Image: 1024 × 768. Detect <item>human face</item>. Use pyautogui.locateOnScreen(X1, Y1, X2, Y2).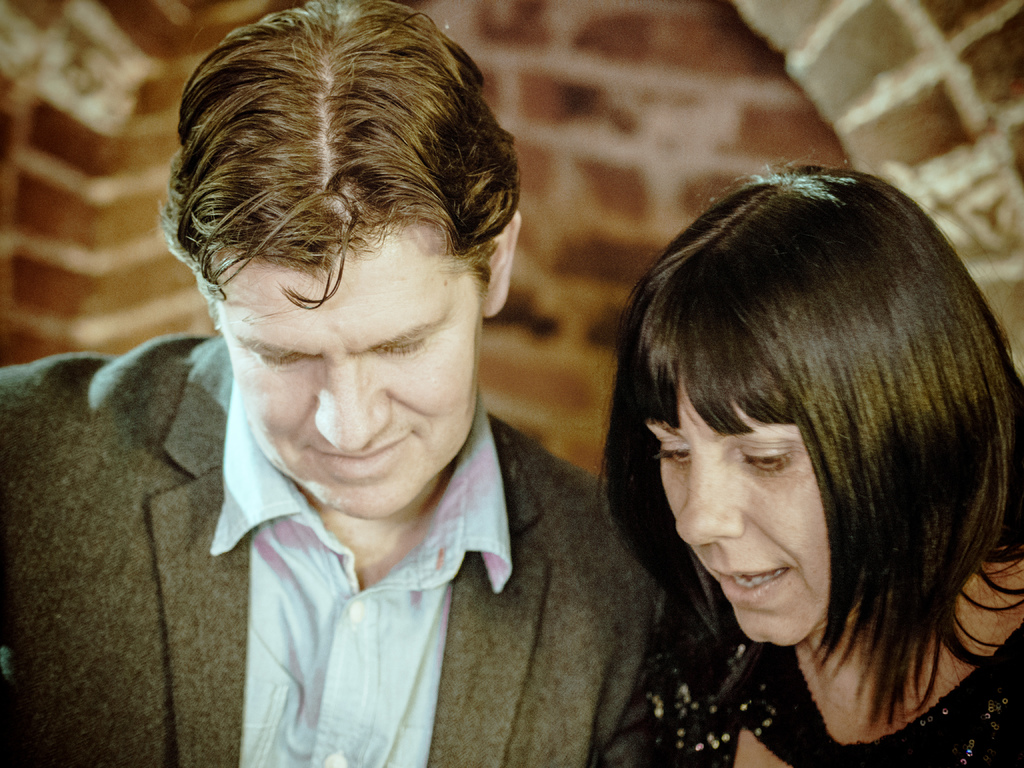
pyautogui.locateOnScreen(212, 234, 481, 524).
